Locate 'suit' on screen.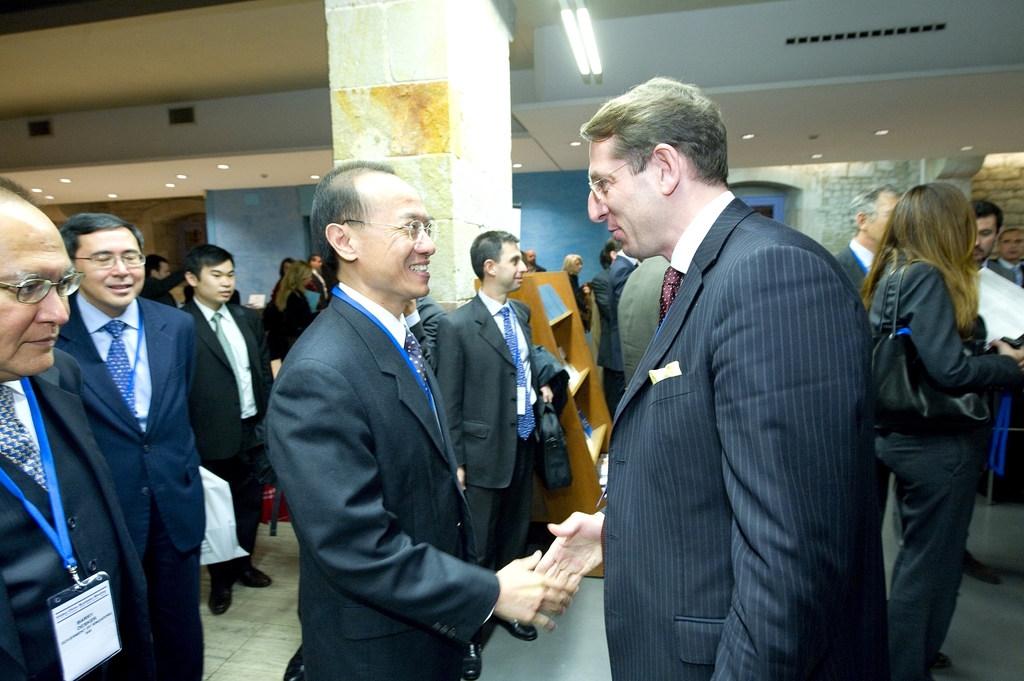
On screen at pyautogui.locateOnScreen(64, 285, 200, 680).
